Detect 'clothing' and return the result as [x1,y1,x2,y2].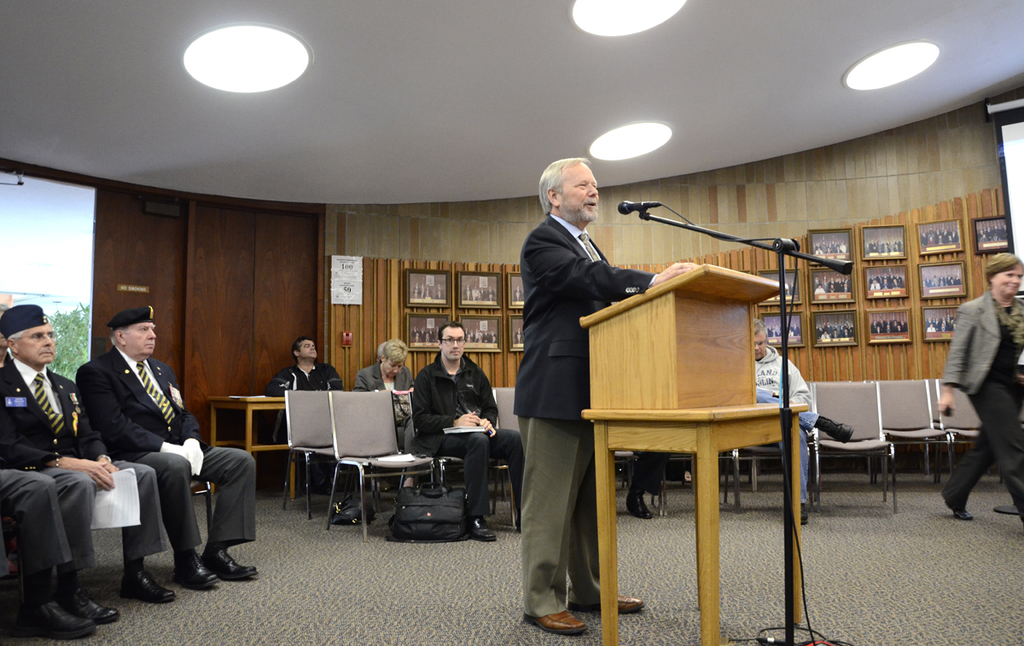
[0,366,166,562].
